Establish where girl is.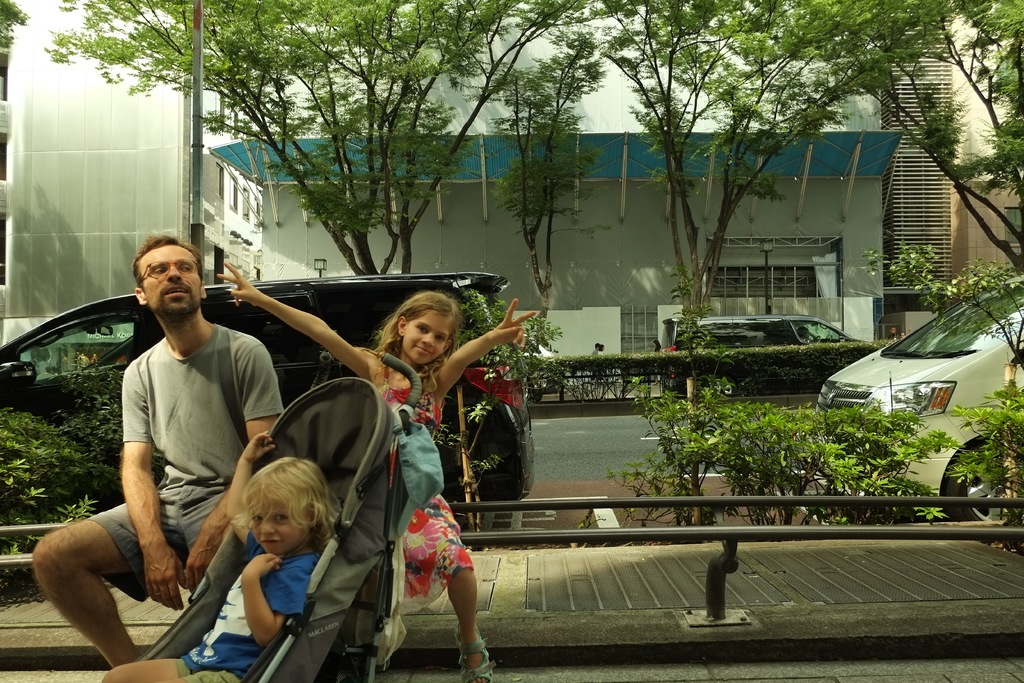
Established at <box>99,427,347,682</box>.
